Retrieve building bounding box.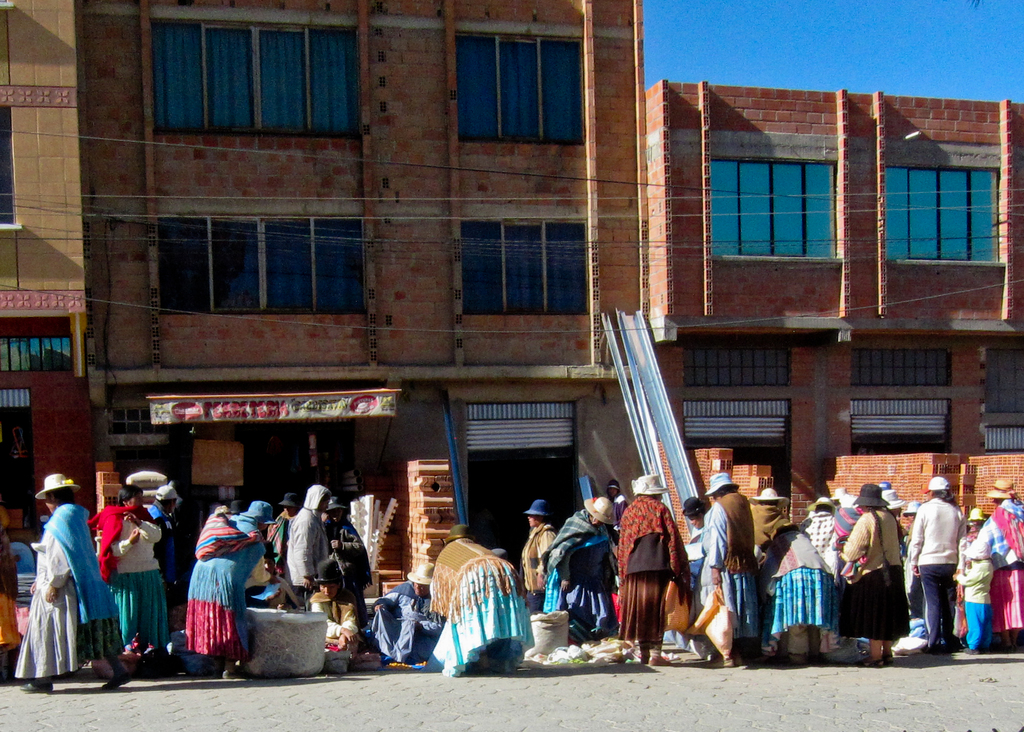
Bounding box: [644,81,1023,529].
